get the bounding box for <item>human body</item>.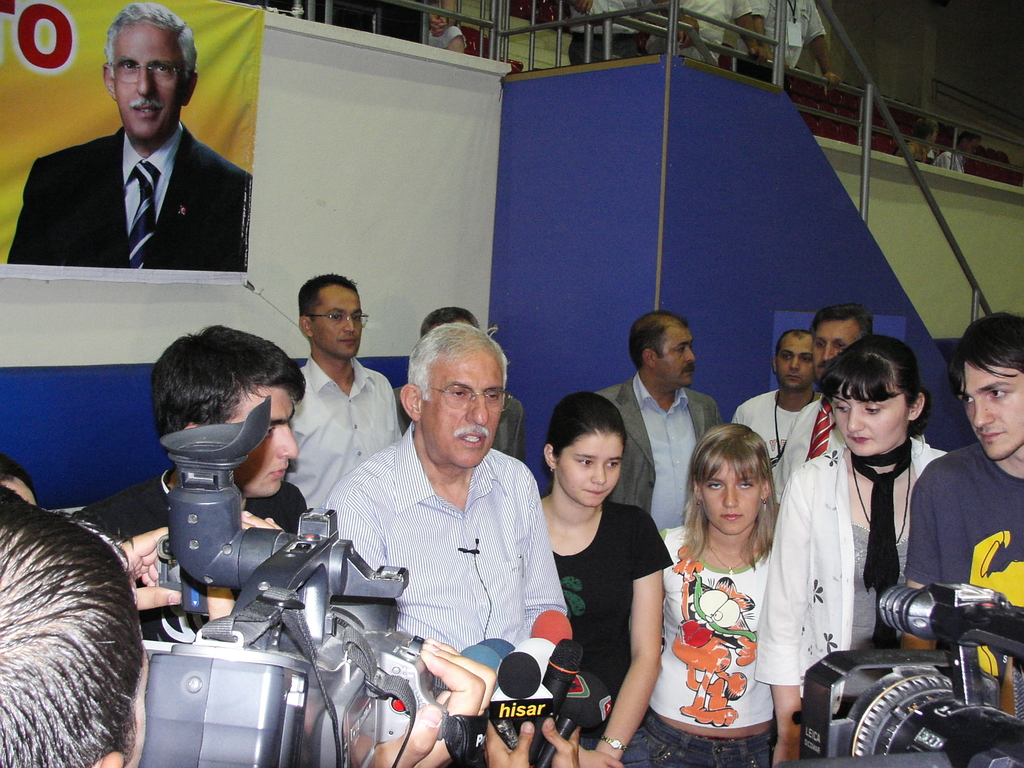
detection(570, 0, 652, 64).
